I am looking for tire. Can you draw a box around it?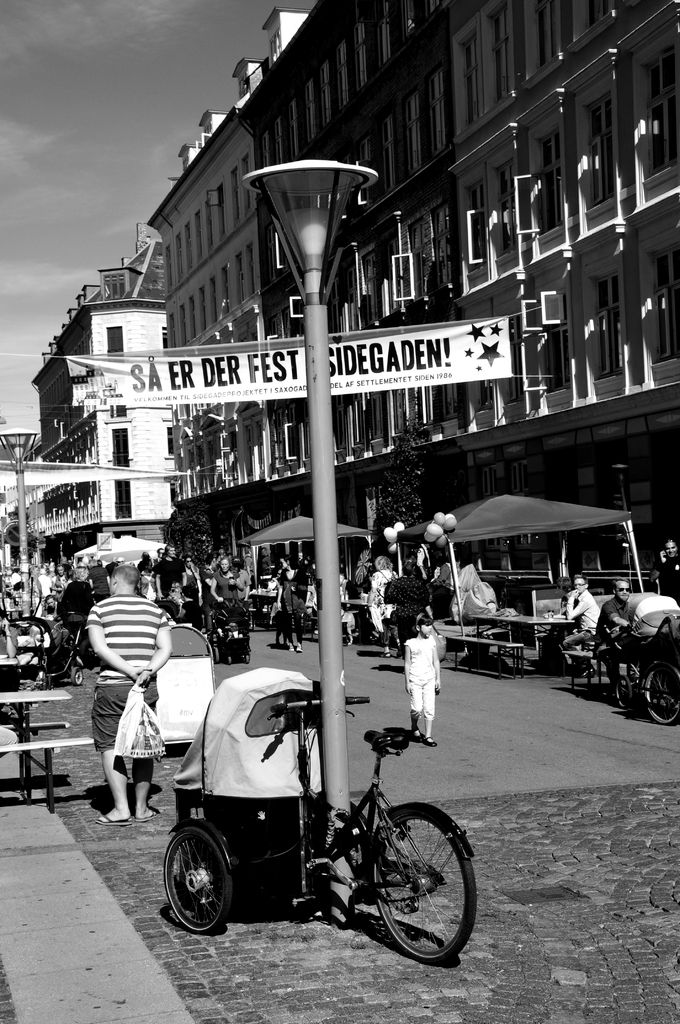
Sure, the bounding box is Rect(159, 829, 235, 939).
